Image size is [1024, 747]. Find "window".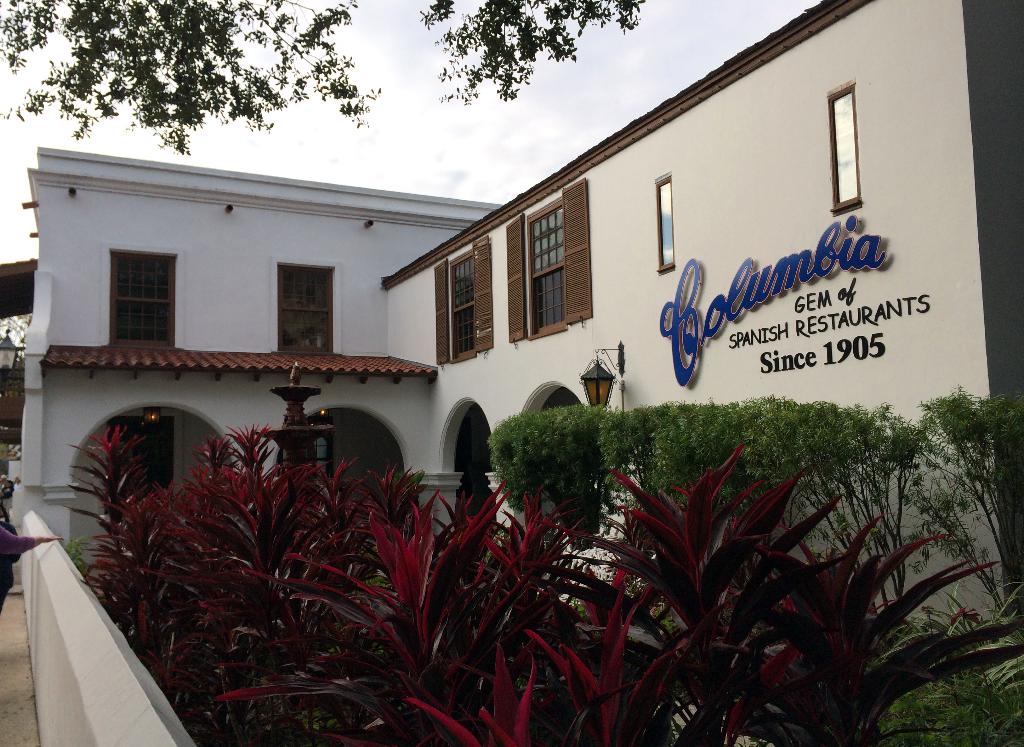
656,173,676,269.
